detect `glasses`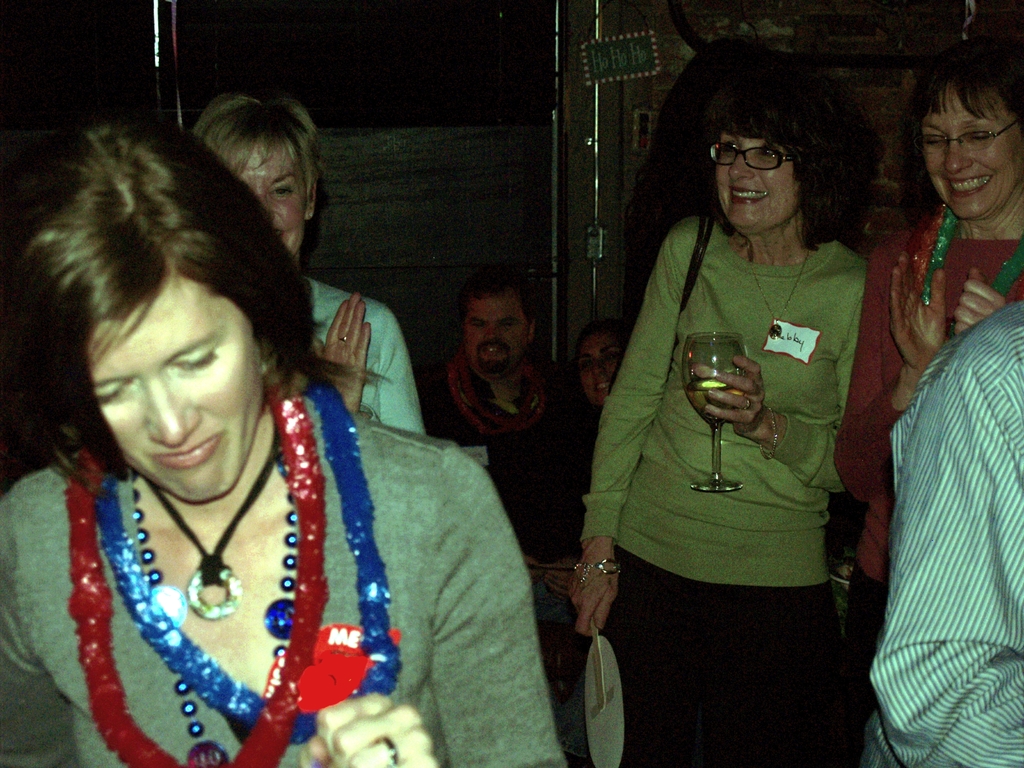
l=709, t=139, r=809, b=175
